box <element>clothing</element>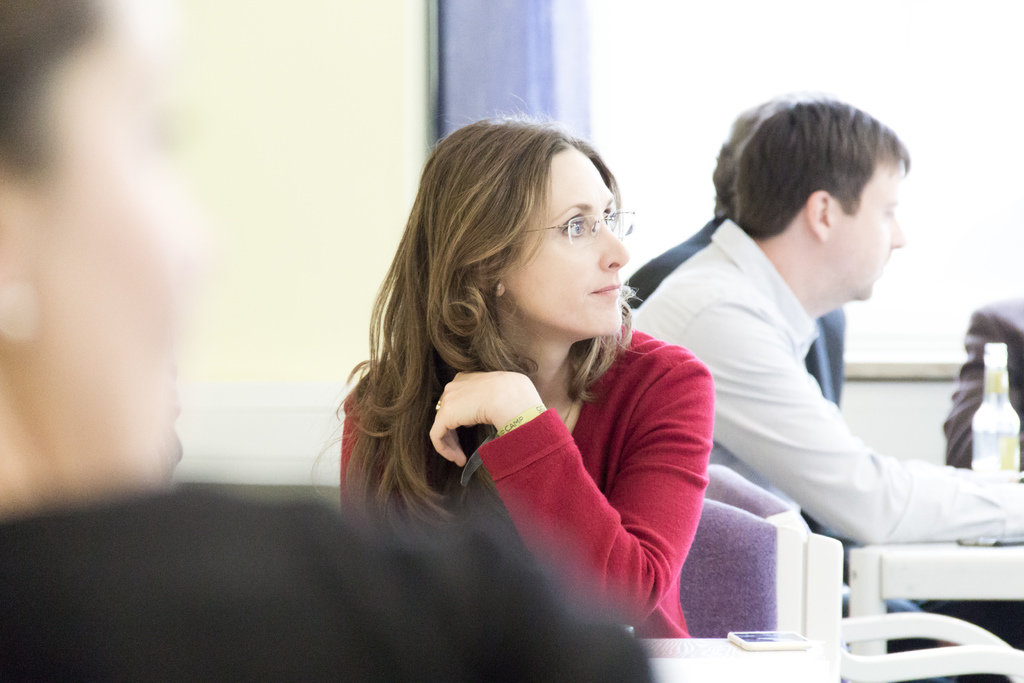
rect(939, 292, 1023, 468)
